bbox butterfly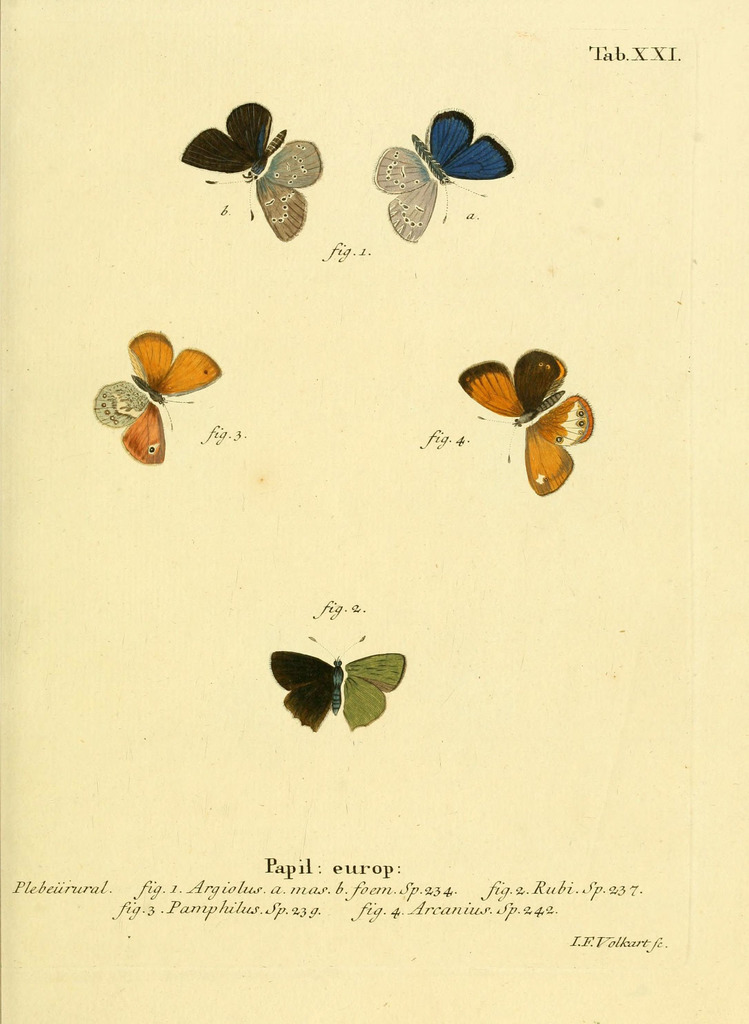
372:113:517:245
